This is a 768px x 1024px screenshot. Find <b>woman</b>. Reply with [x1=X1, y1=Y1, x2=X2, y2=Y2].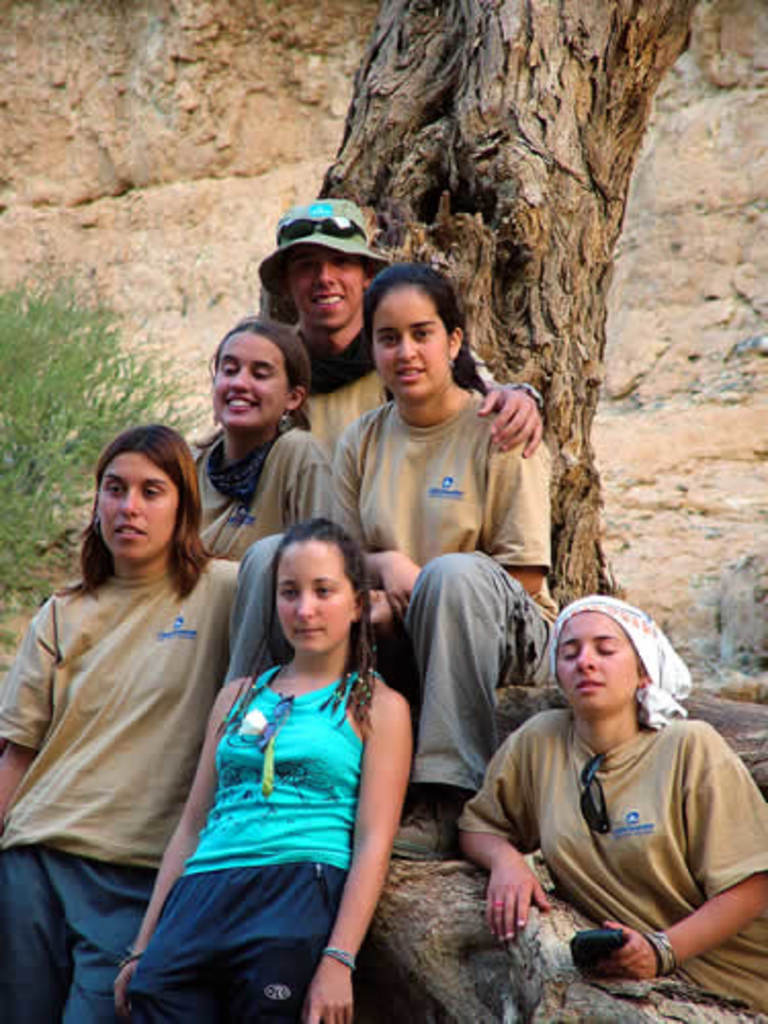
[x1=109, y1=518, x2=408, y2=1022].
